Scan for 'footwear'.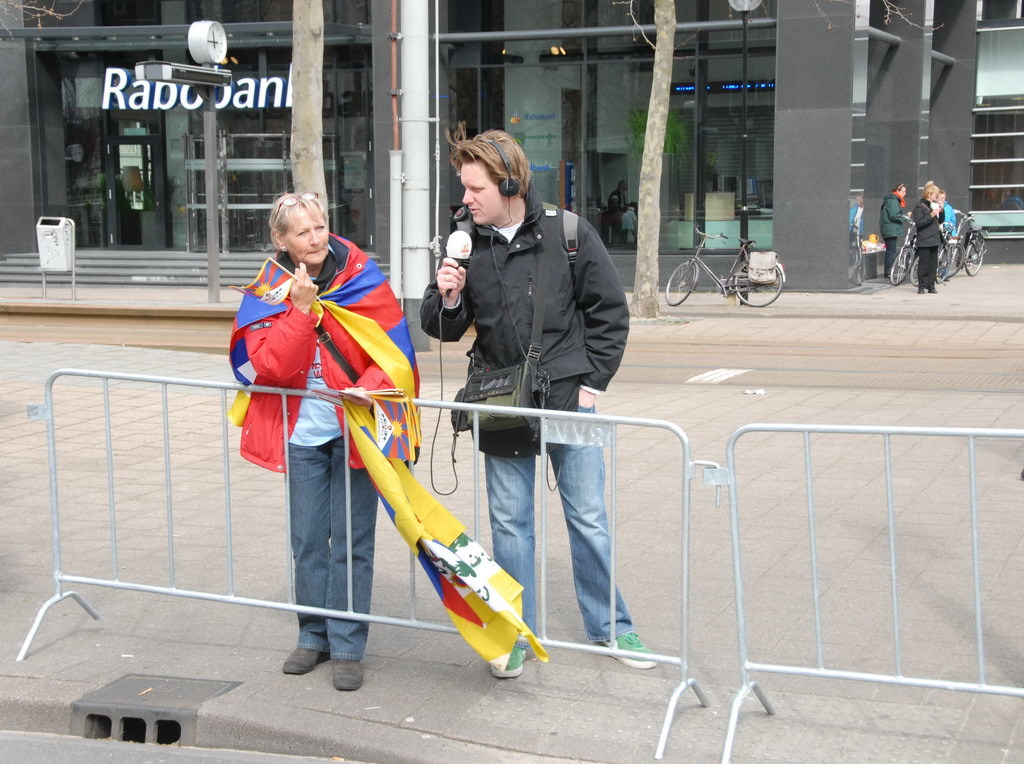
Scan result: <region>919, 290, 927, 291</region>.
